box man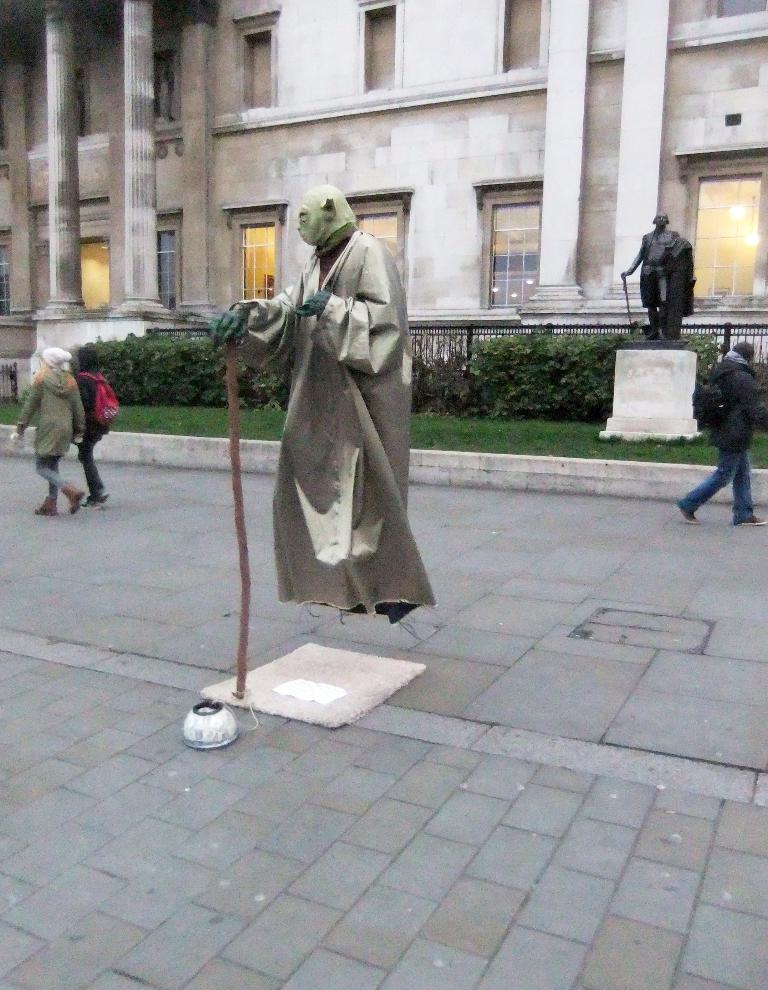
Rect(619, 212, 691, 338)
